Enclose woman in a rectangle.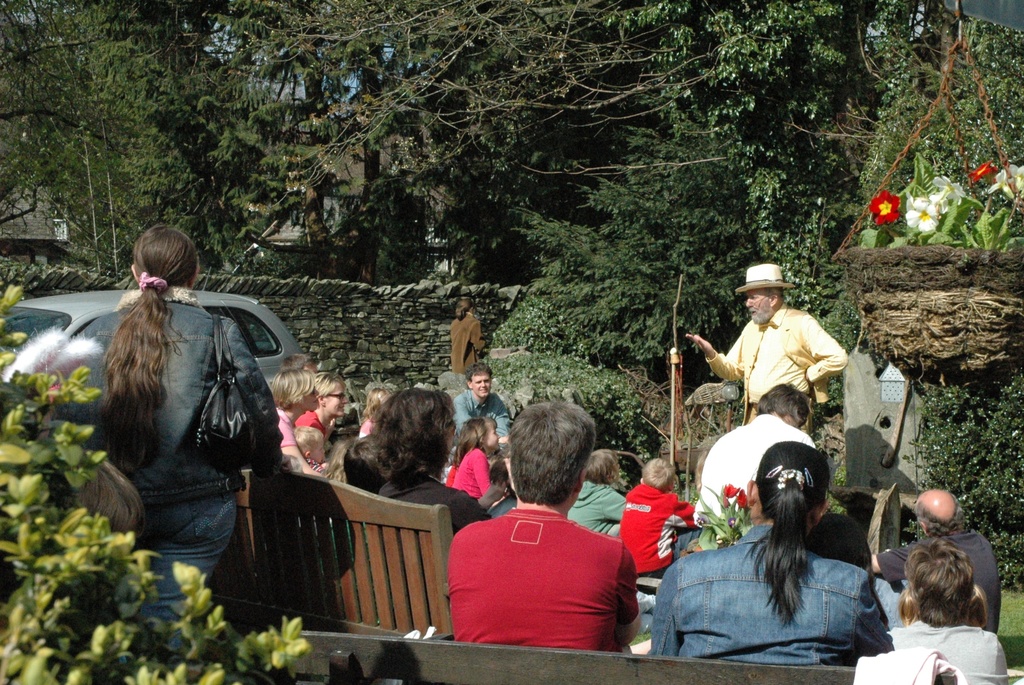
bbox=[367, 388, 493, 533].
